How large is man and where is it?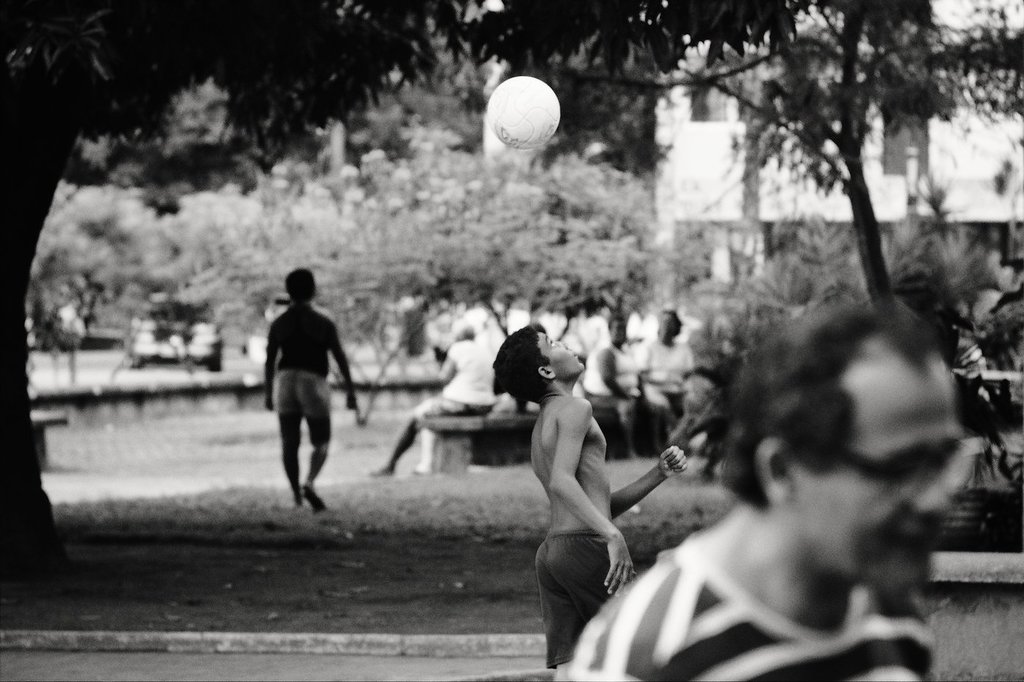
Bounding box: detection(252, 255, 371, 500).
